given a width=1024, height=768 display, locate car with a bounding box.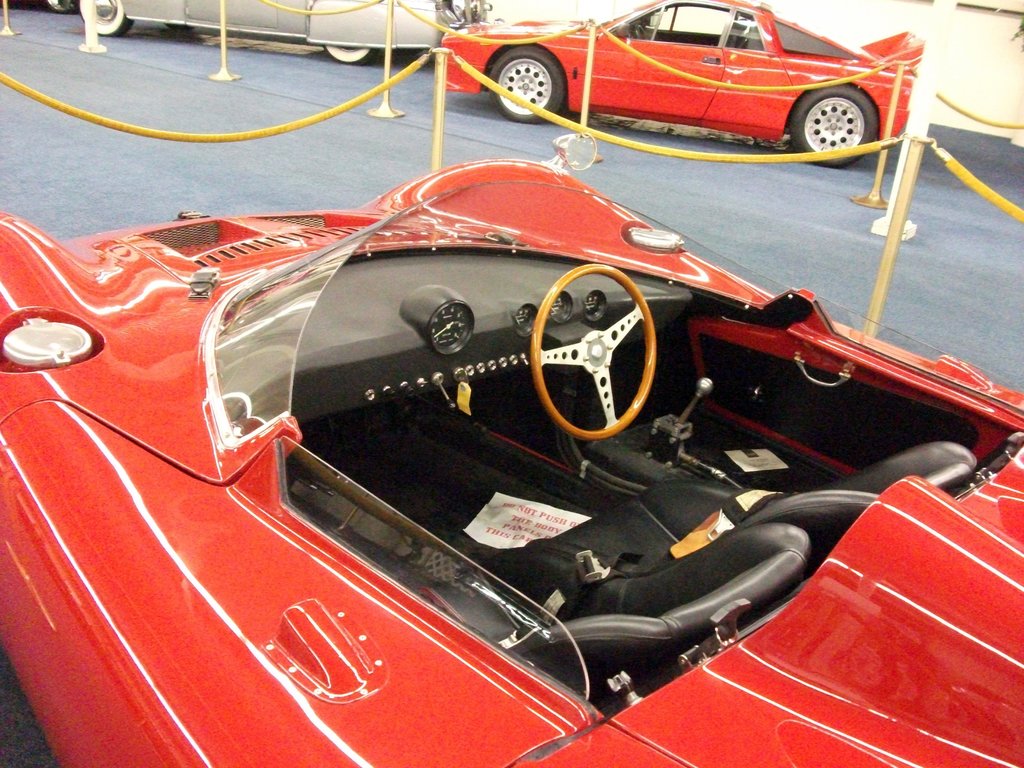
Located: region(0, 138, 1023, 767).
